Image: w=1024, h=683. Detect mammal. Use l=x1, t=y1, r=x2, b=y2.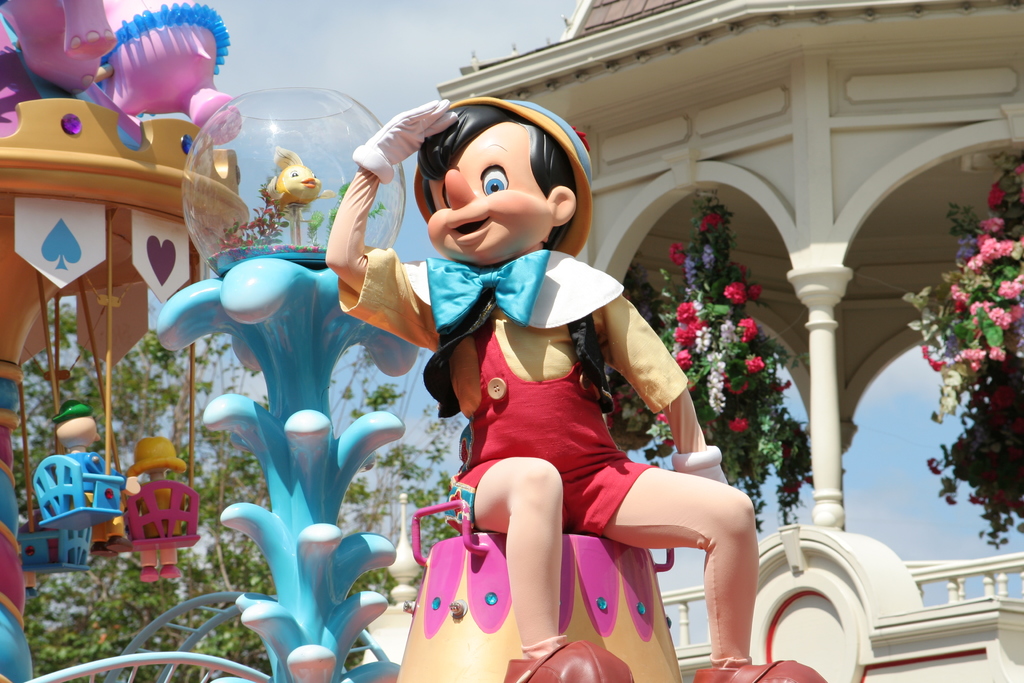
l=298, t=70, r=793, b=682.
